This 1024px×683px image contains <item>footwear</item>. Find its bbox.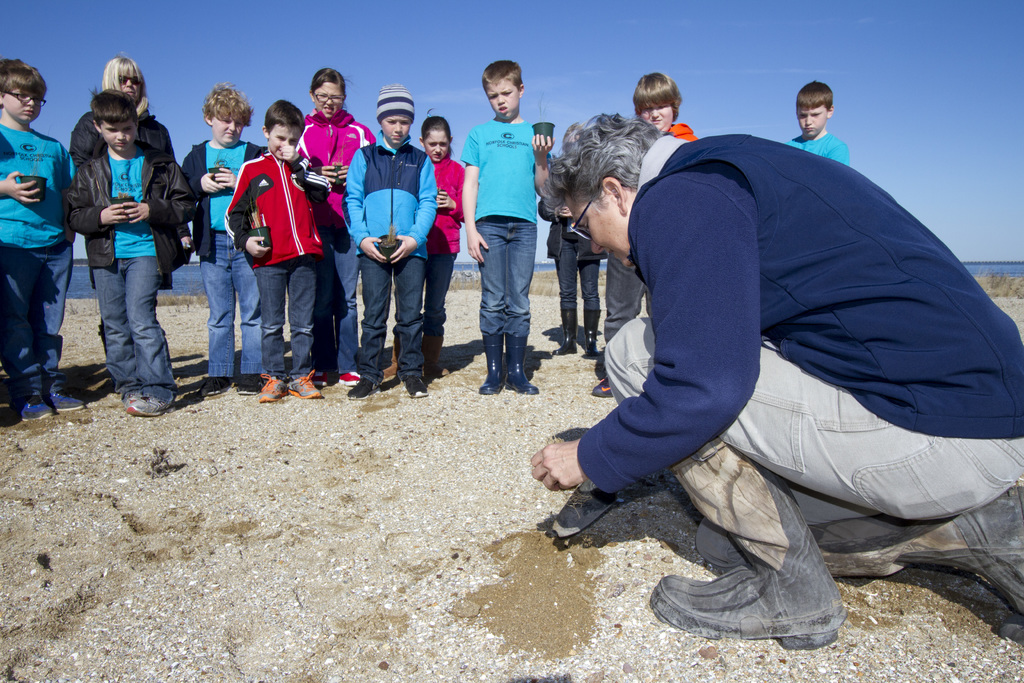
201 375 240 394.
